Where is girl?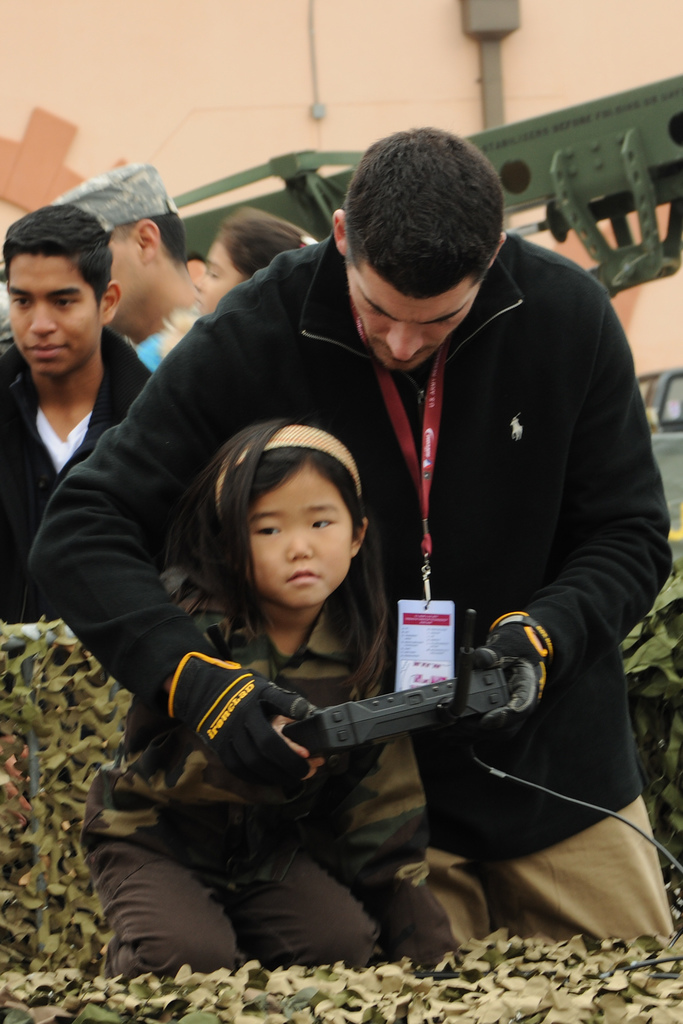
bbox=(81, 417, 463, 979).
